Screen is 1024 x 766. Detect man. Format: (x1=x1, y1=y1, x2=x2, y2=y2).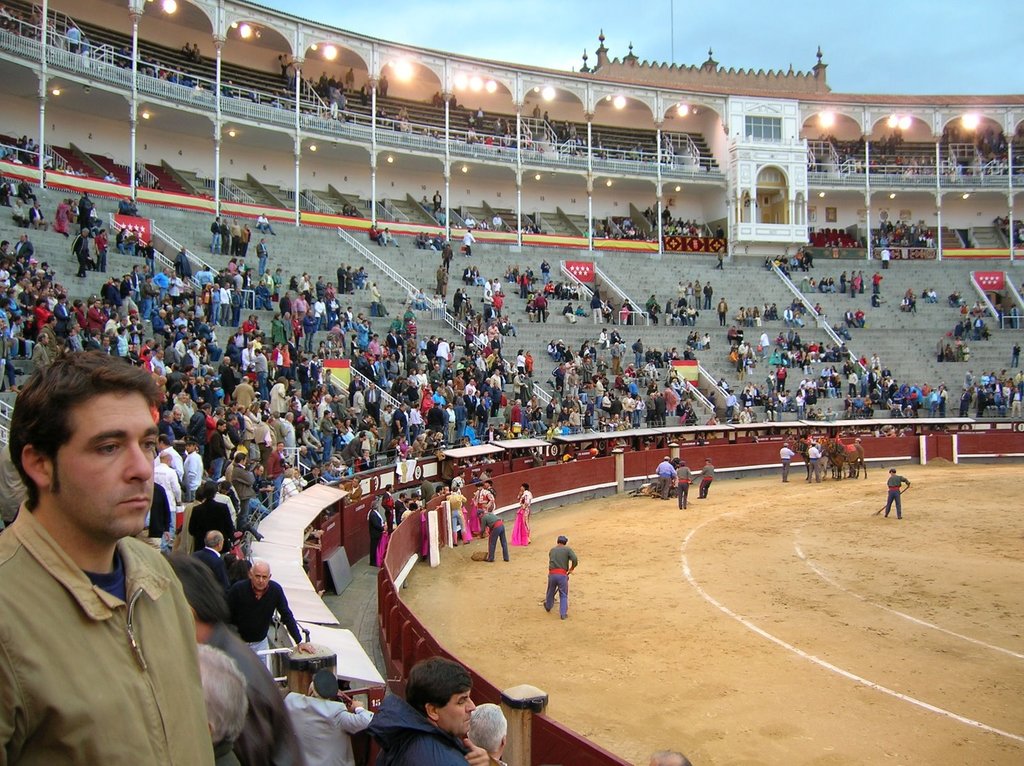
(x1=925, y1=293, x2=925, y2=300).
